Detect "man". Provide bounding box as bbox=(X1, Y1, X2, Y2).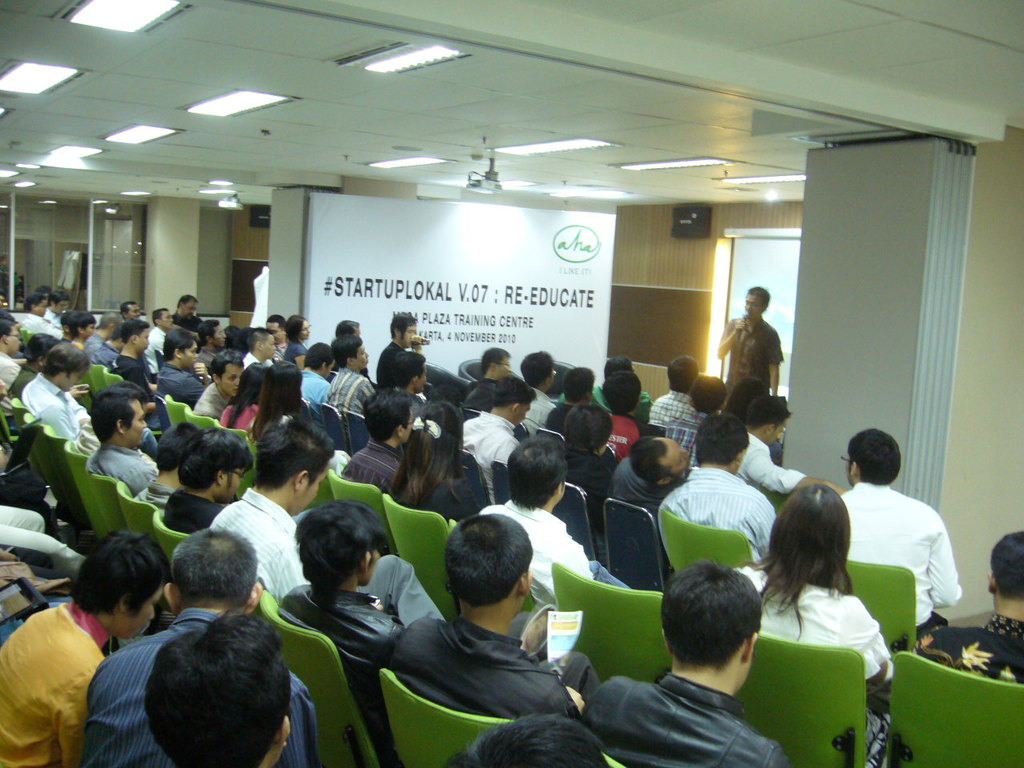
bbox=(0, 527, 167, 767).
